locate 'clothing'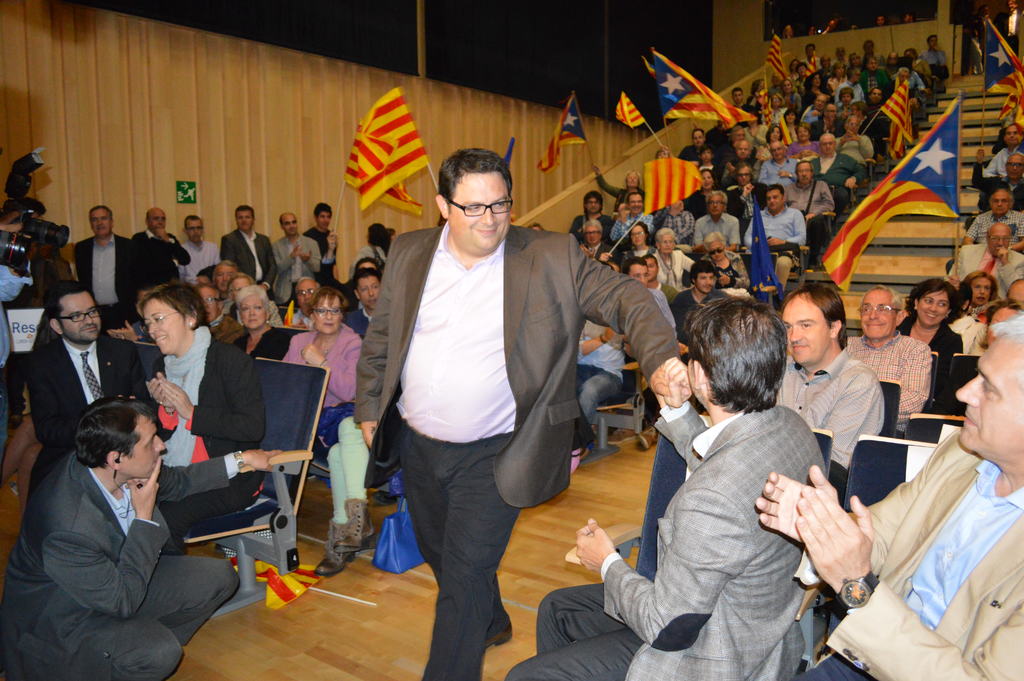
699/217/739/247
